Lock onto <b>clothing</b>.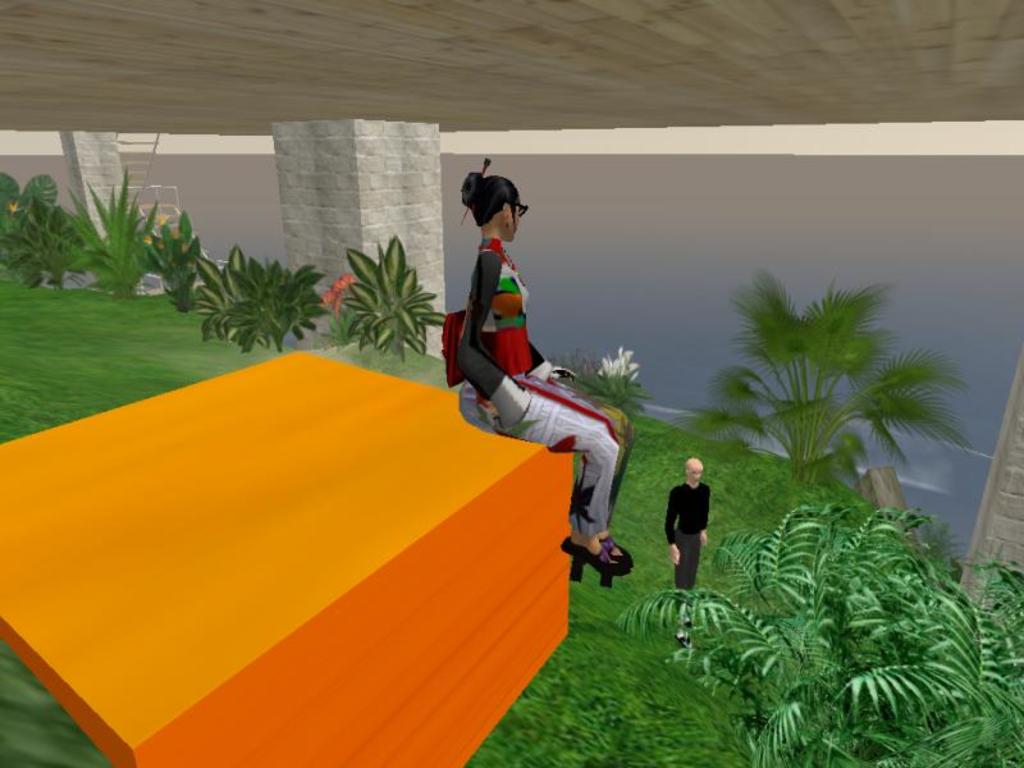
Locked: BBox(664, 477, 714, 608).
